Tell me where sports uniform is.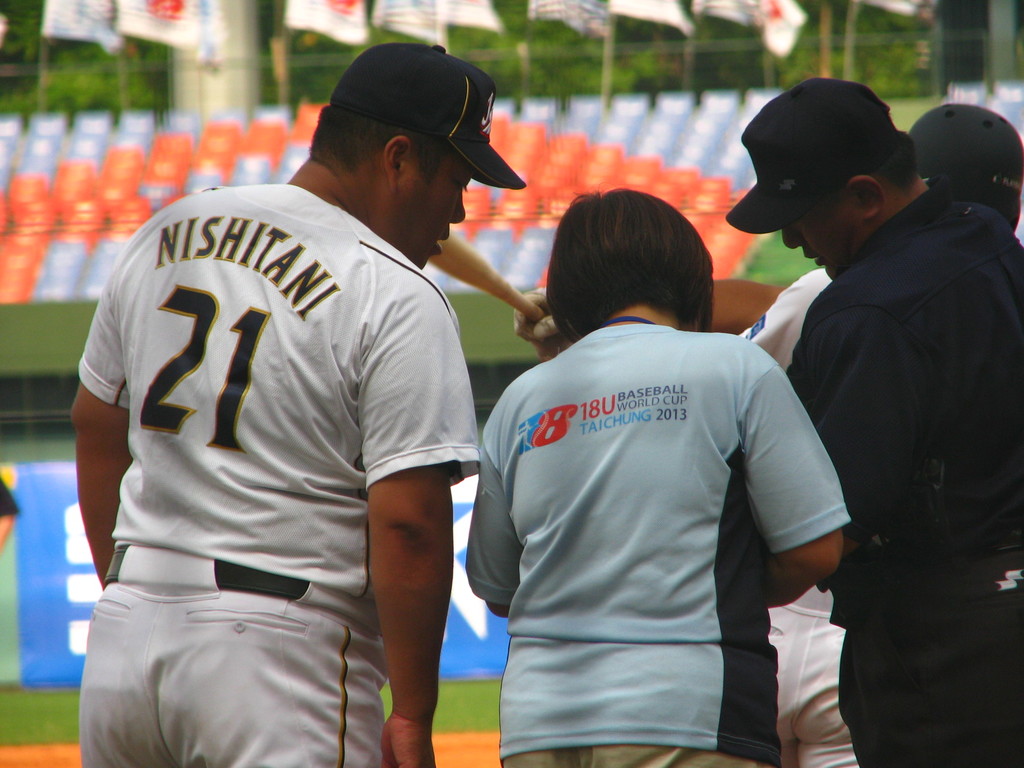
sports uniform is at locate(465, 321, 857, 767).
